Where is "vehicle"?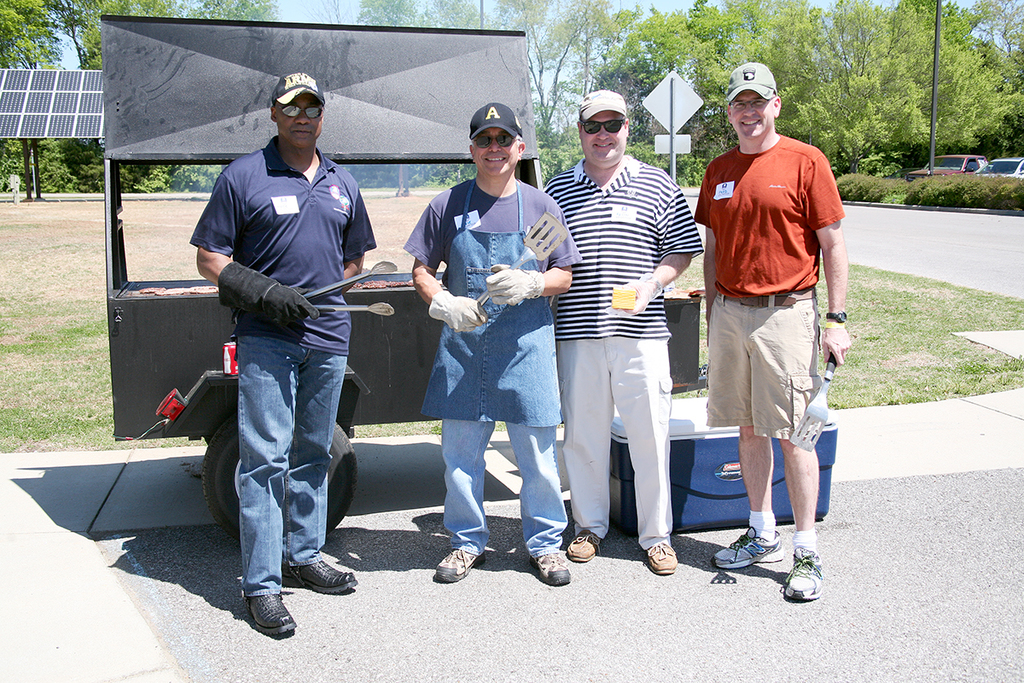
906/153/988/183.
